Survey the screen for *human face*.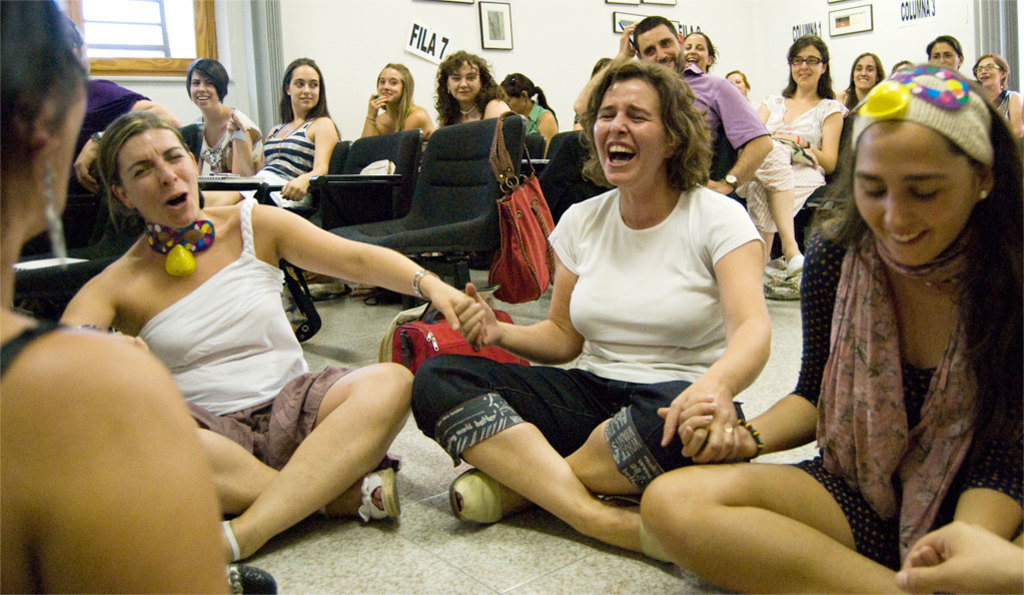
Survey found: box(592, 76, 673, 181).
